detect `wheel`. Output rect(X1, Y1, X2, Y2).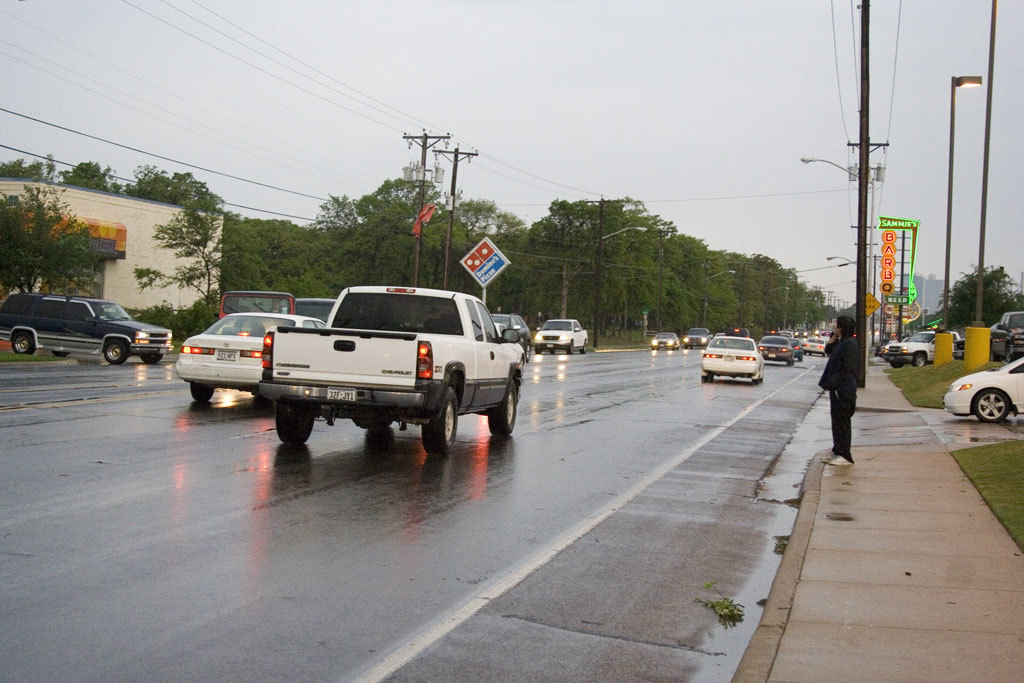
rect(141, 351, 169, 363).
